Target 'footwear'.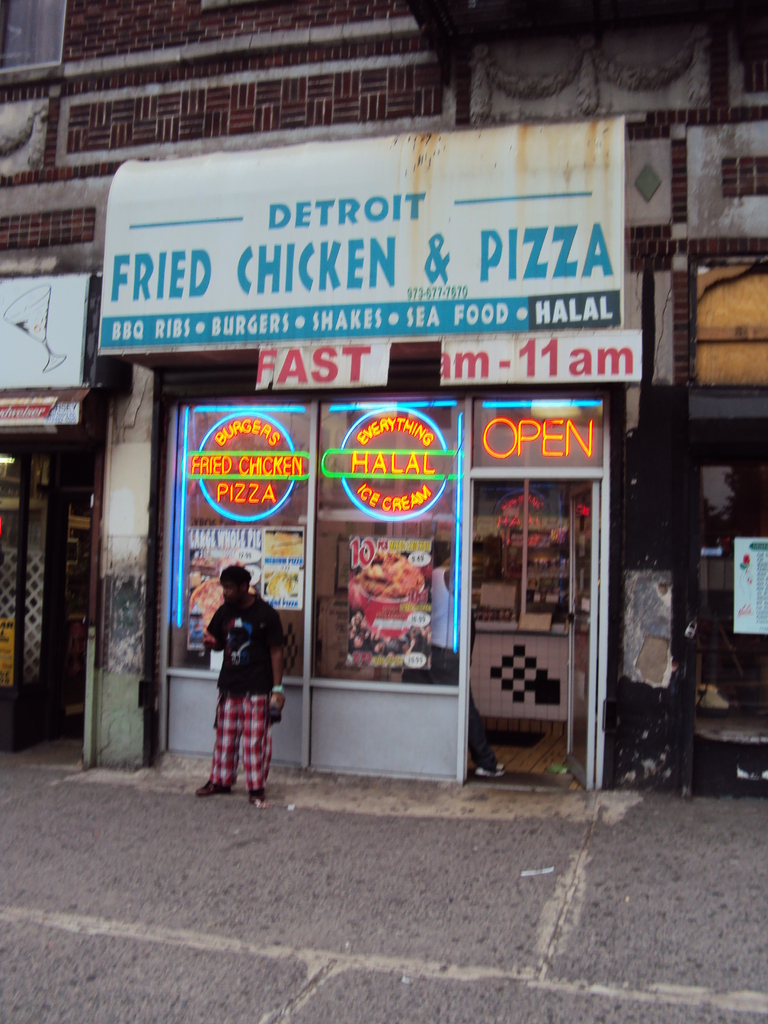
Target region: BBox(191, 772, 232, 798).
